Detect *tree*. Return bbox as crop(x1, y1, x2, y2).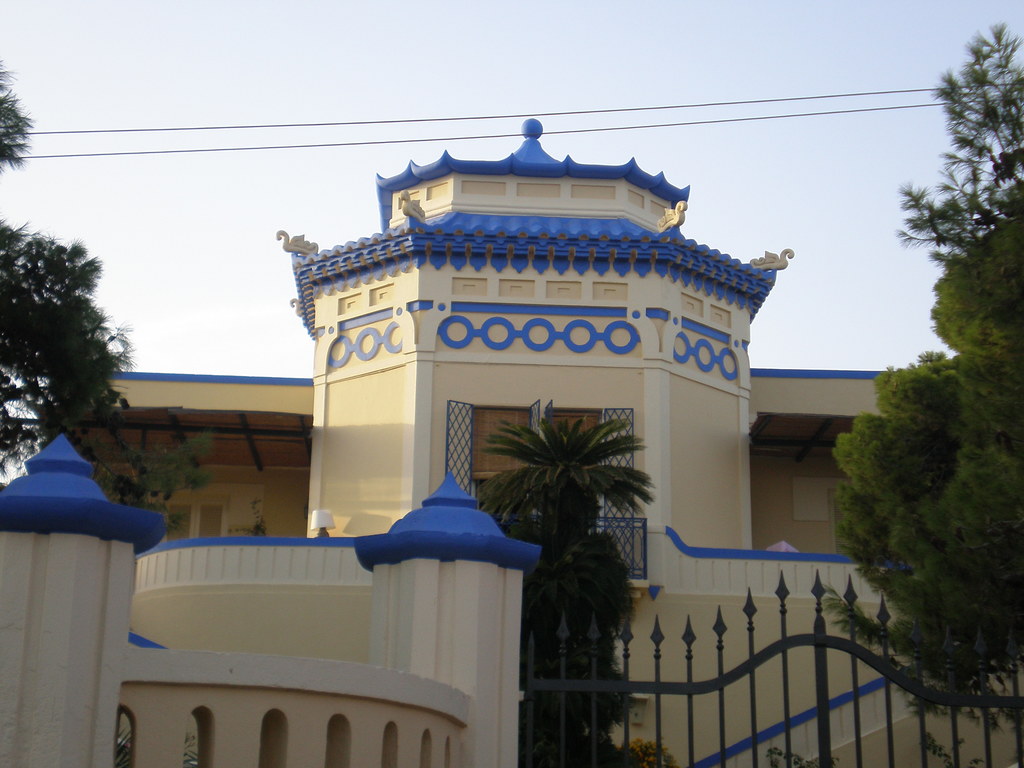
crop(0, 213, 191, 517).
